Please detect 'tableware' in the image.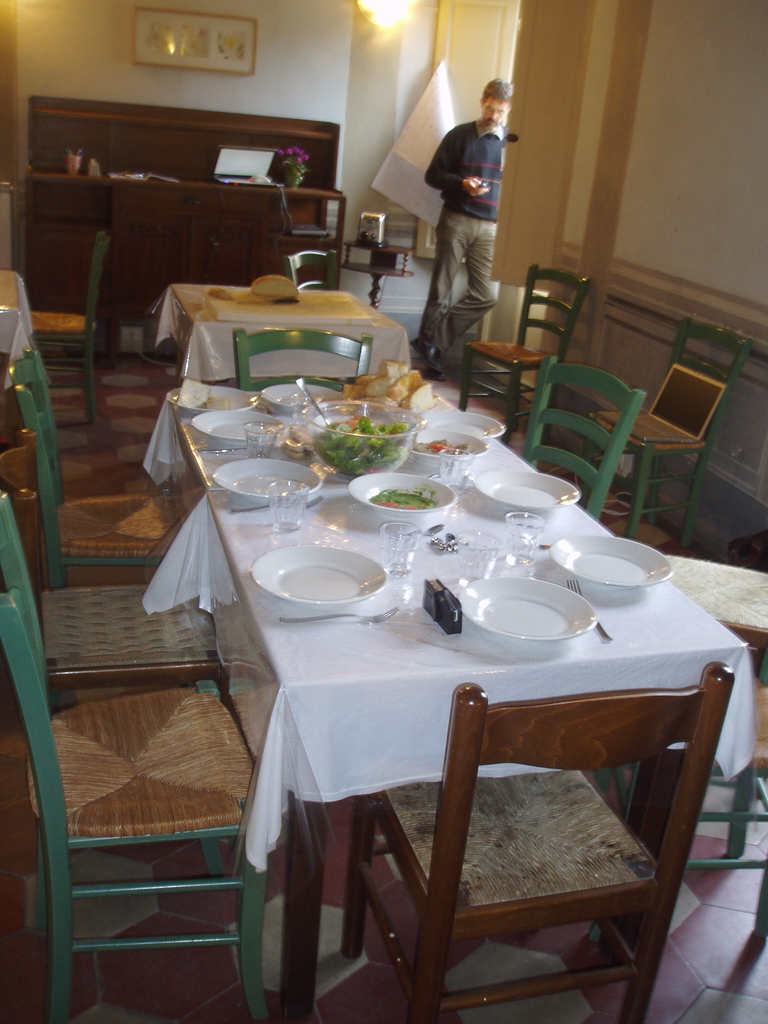
<box>348,470,457,520</box>.
